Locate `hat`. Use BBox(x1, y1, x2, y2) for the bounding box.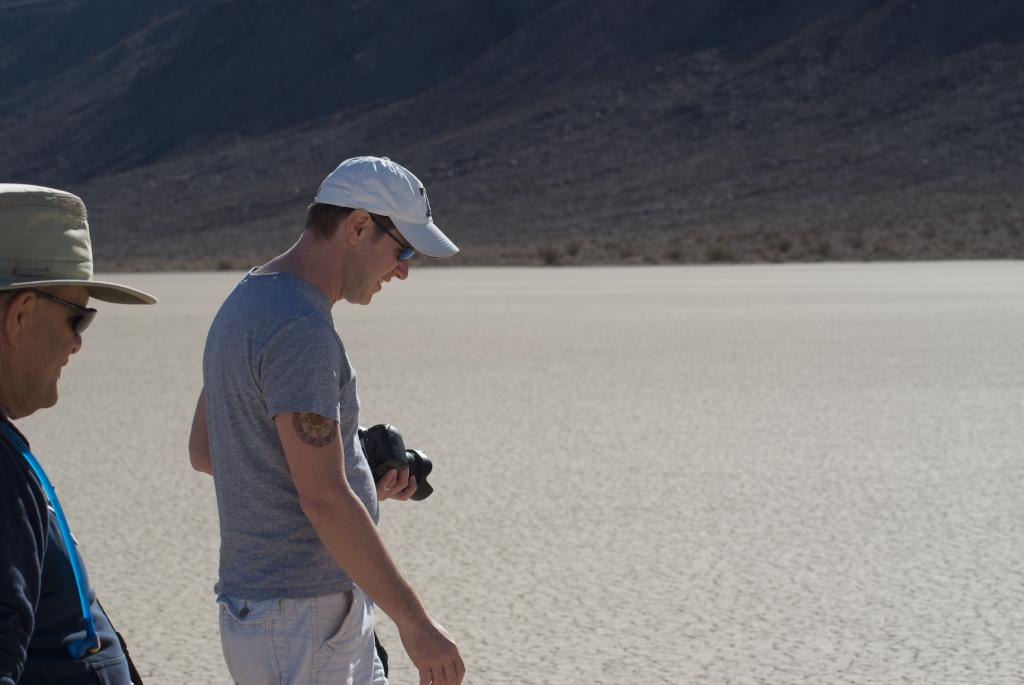
BBox(0, 183, 152, 306).
